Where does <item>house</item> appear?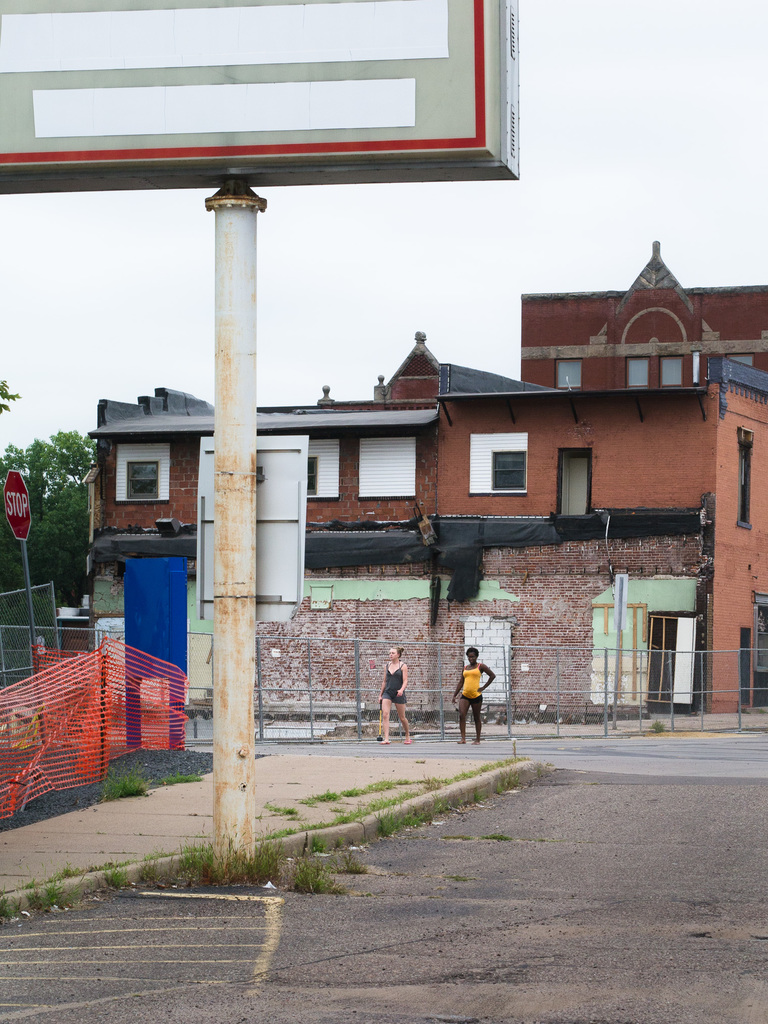
Appears at [x1=96, y1=238, x2=767, y2=711].
